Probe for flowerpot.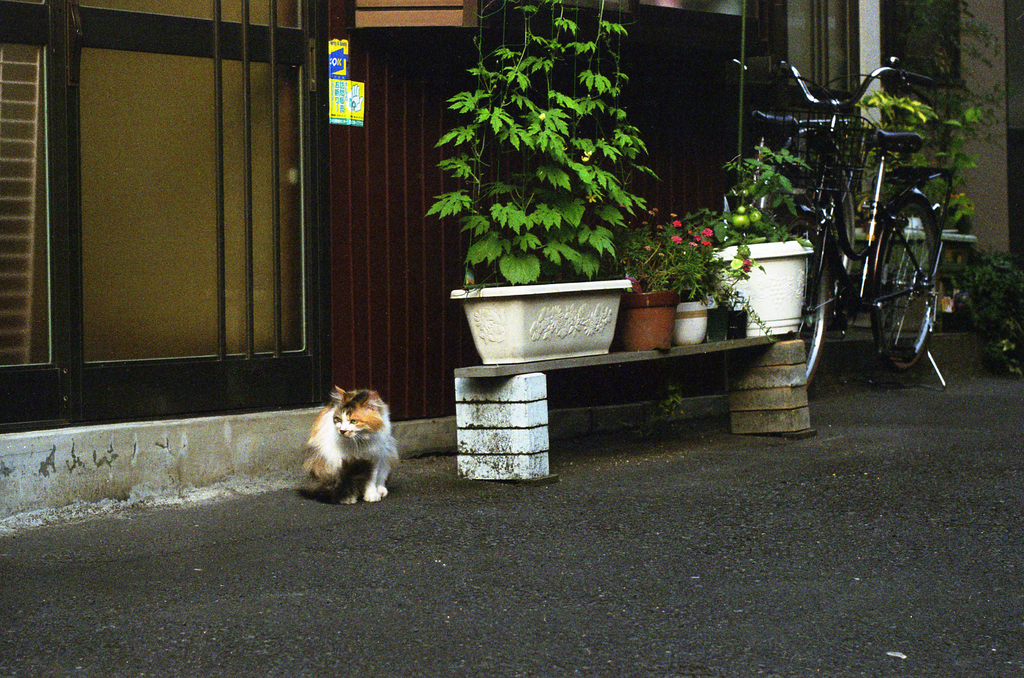
Probe result: 708/239/814/335.
